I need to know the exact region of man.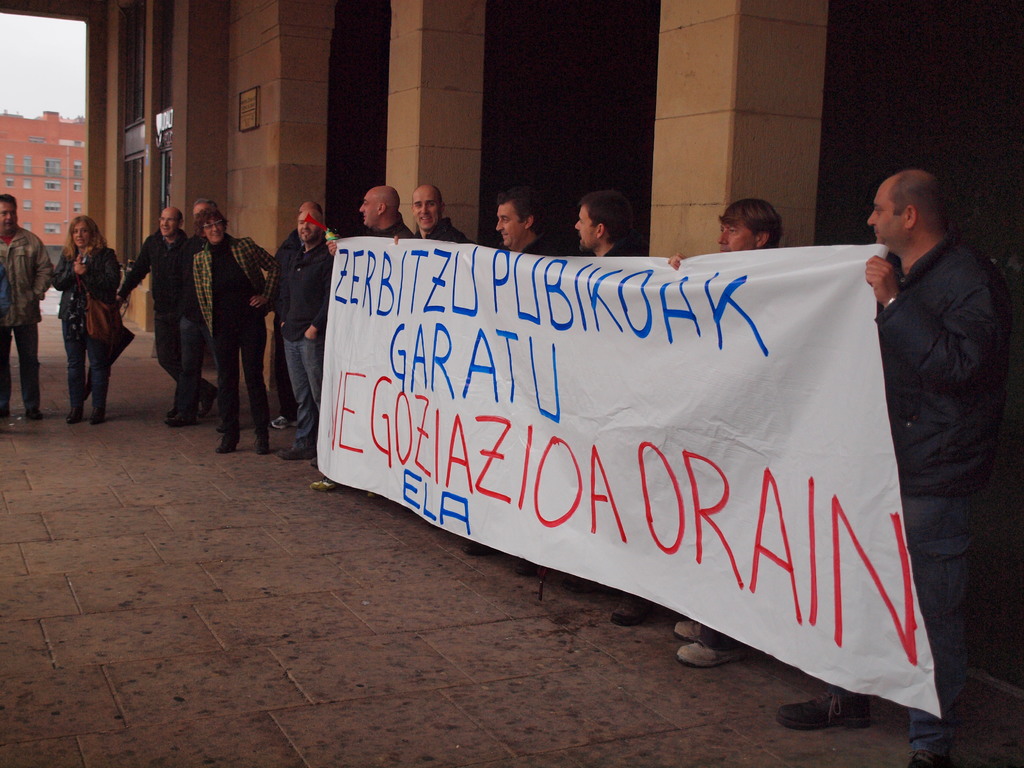
Region: {"x1": 329, "y1": 186, "x2": 417, "y2": 259}.
